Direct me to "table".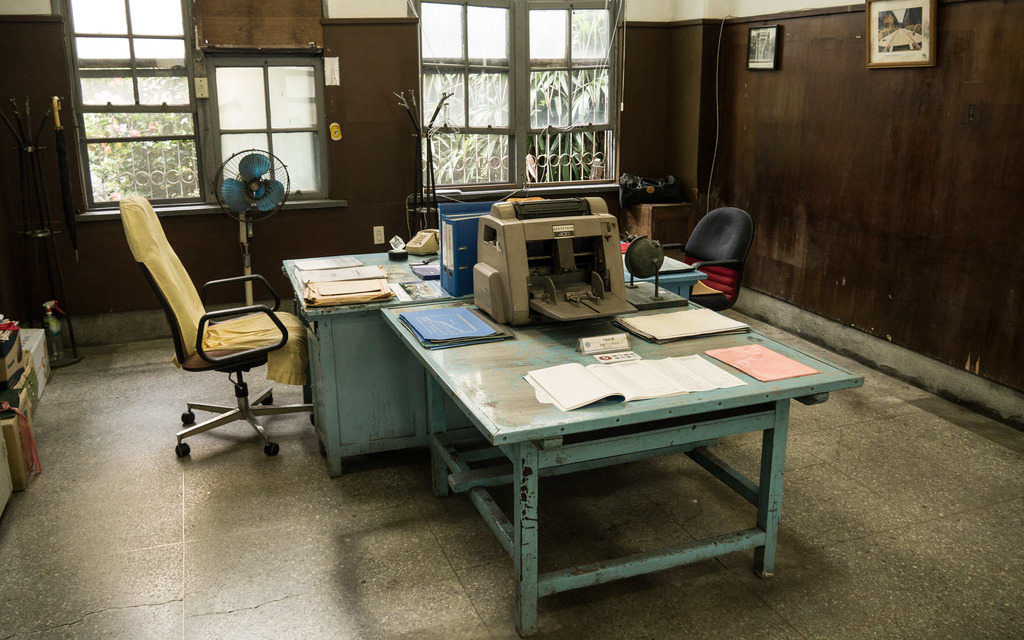
Direction: bbox=(284, 241, 707, 476).
